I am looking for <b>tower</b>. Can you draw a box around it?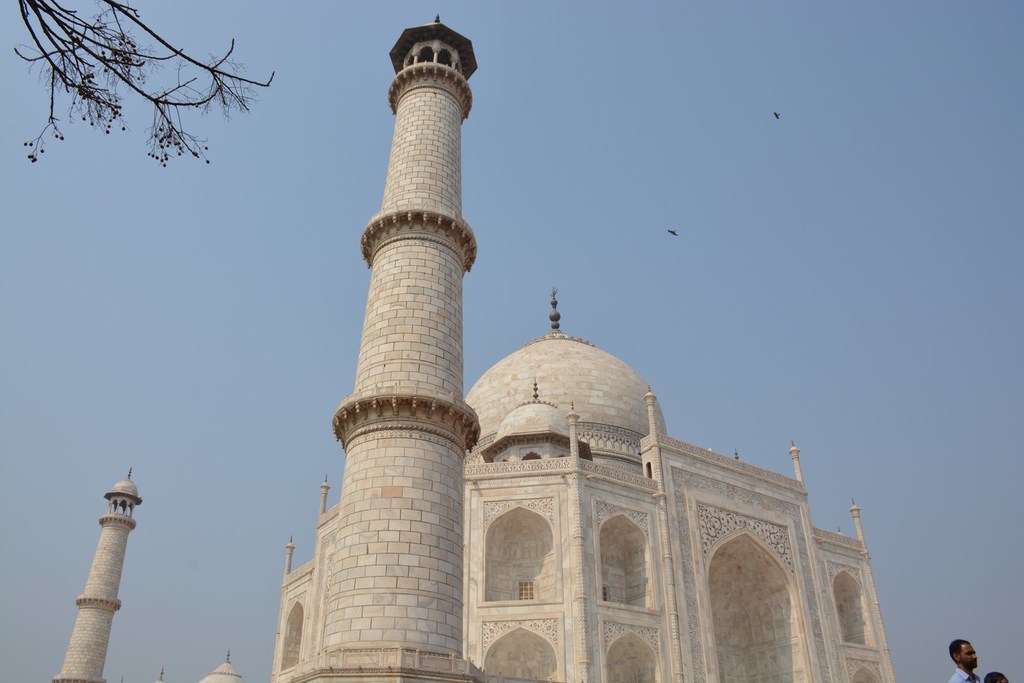
Sure, the bounding box is (50,12,878,680).
